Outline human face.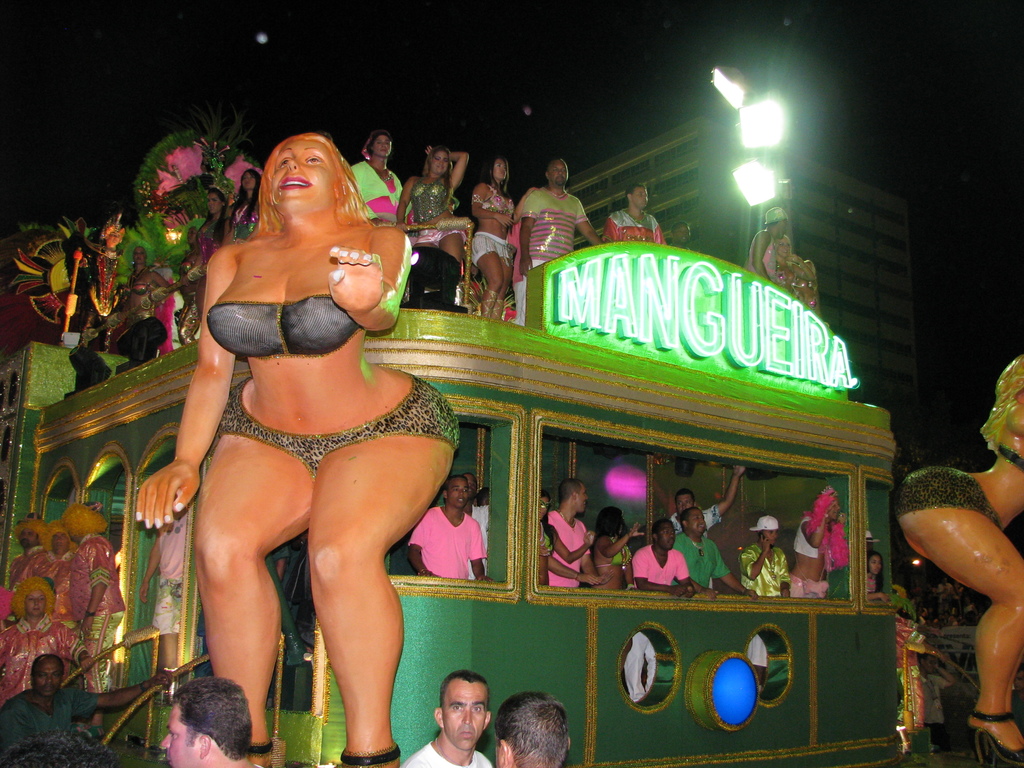
Outline: {"left": 54, "top": 535, "right": 66, "bottom": 555}.
